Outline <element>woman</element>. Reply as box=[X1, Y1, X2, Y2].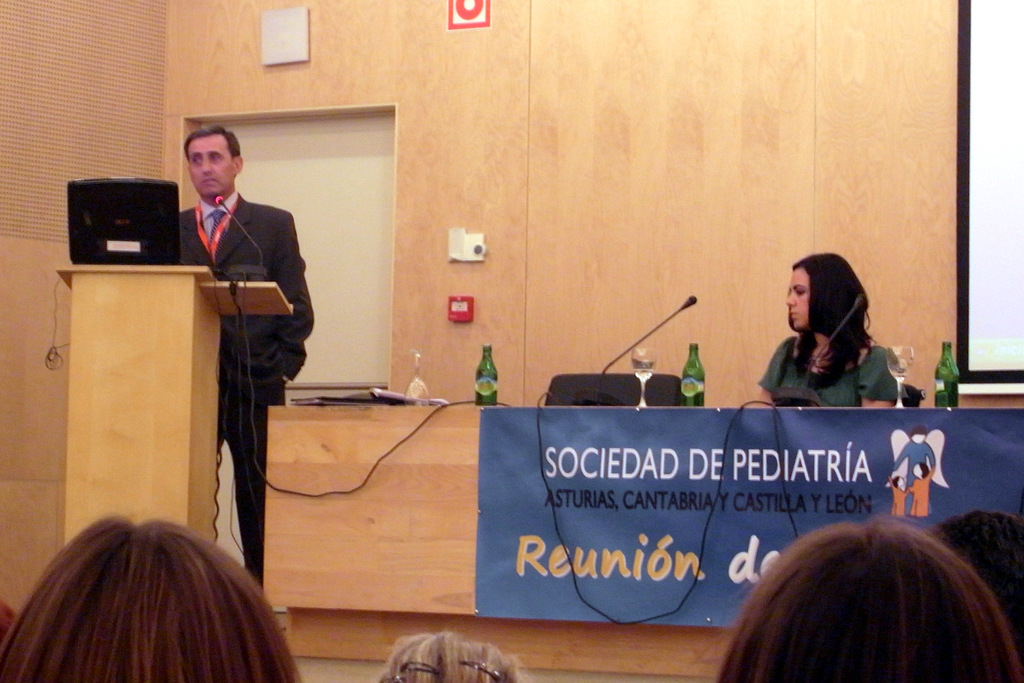
box=[758, 250, 891, 422].
